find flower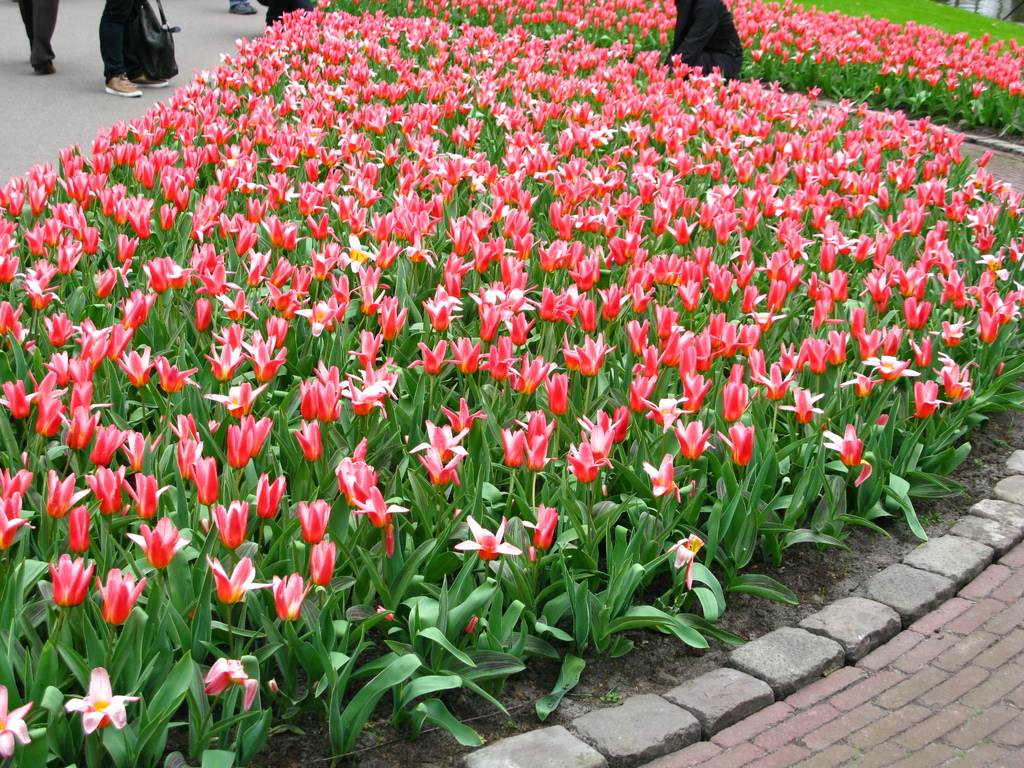
212, 499, 245, 548
